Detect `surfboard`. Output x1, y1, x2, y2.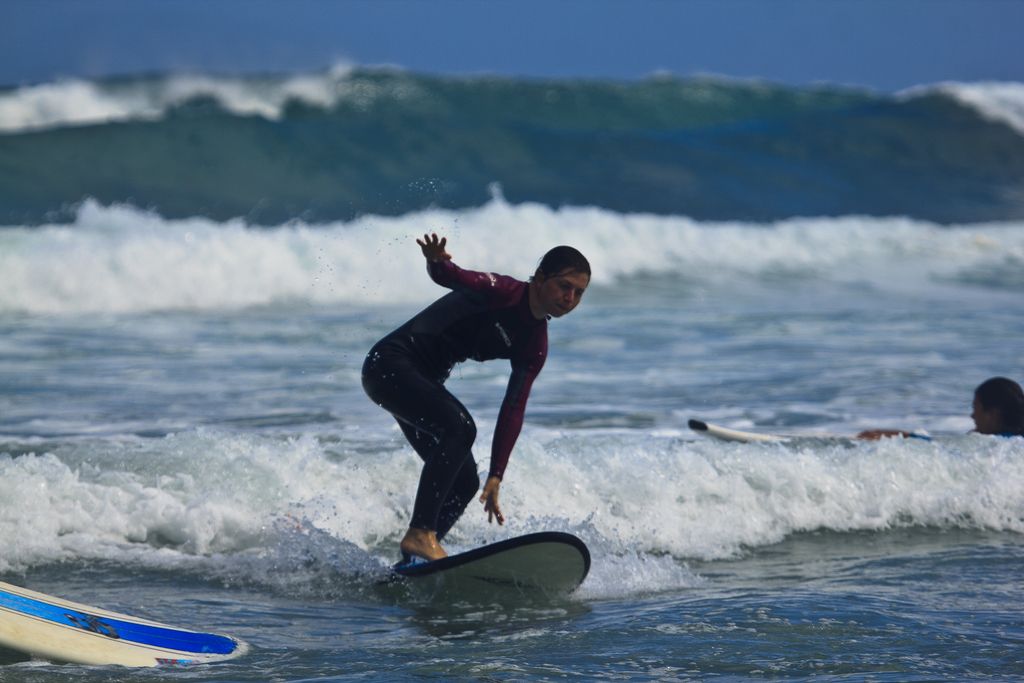
385, 532, 592, 607.
